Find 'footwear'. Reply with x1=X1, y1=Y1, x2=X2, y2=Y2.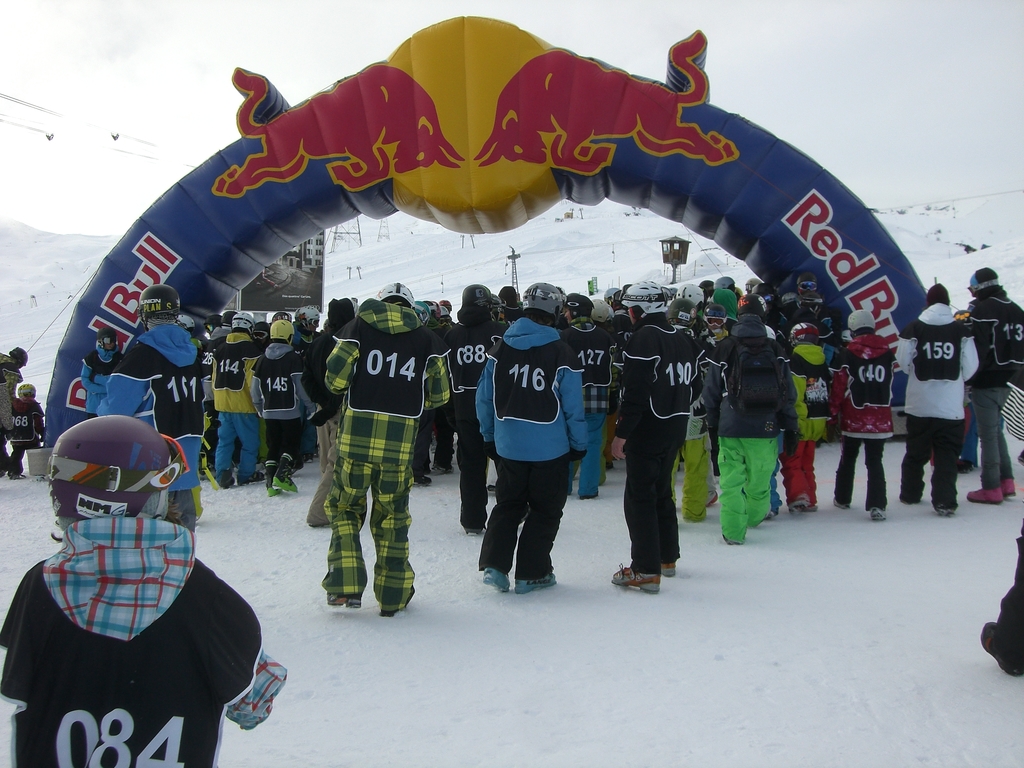
x1=272, y1=468, x2=293, y2=491.
